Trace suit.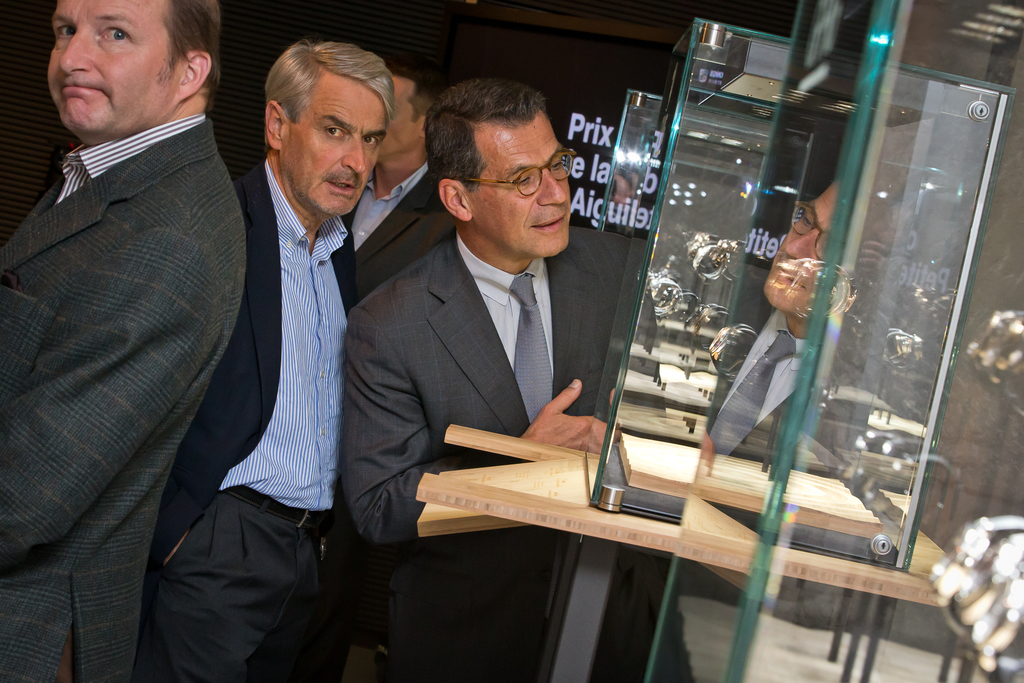
Traced to [left=0, top=119, right=251, bottom=682].
